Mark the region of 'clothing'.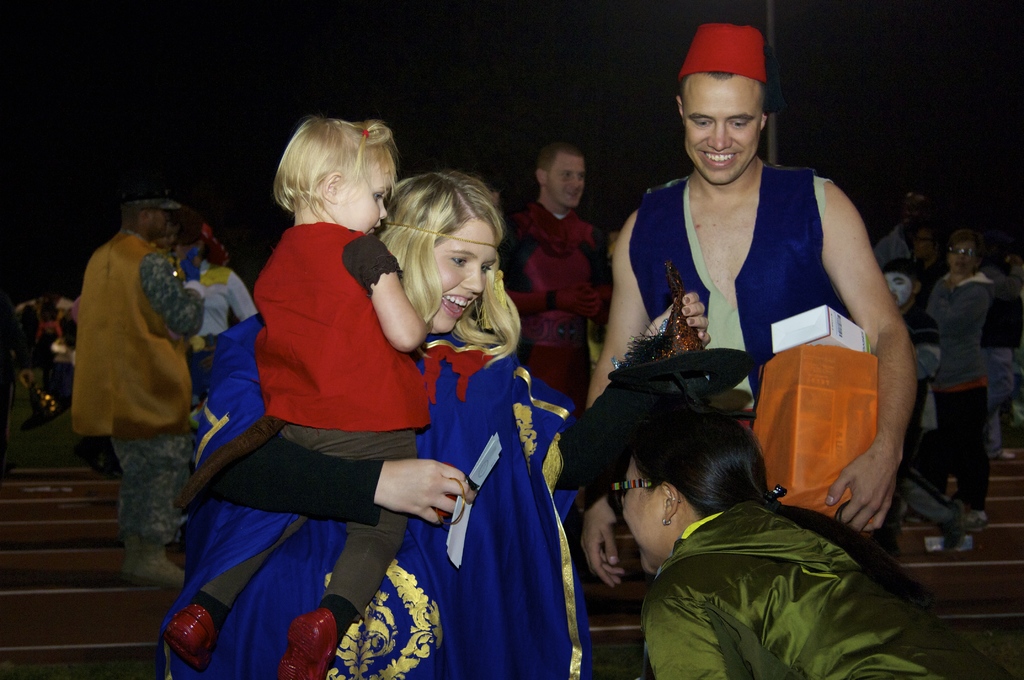
Region: pyautogui.locateOnScreen(203, 191, 454, 626).
